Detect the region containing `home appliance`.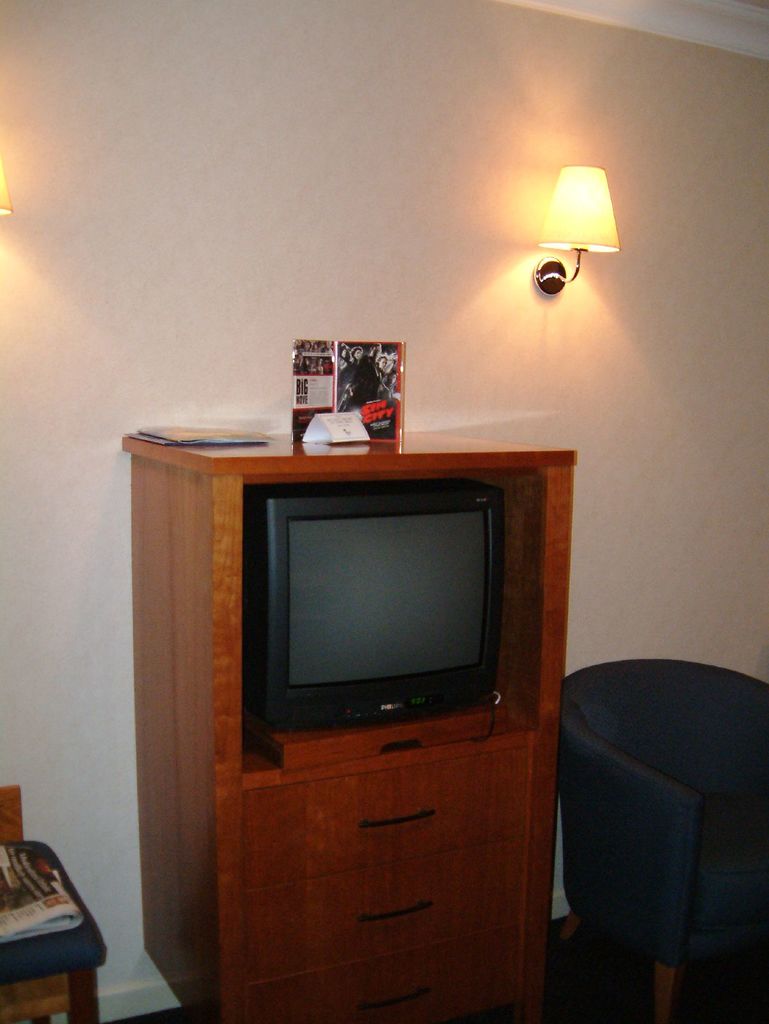
BBox(269, 502, 505, 727).
